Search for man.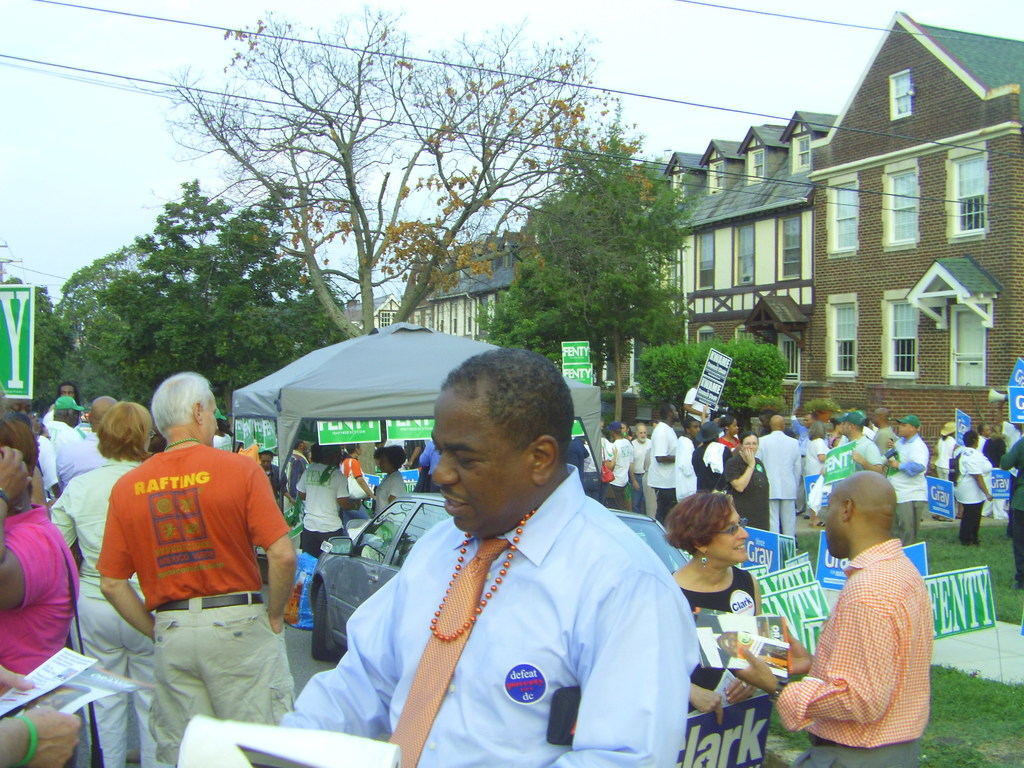
Found at BBox(254, 452, 294, 511).
